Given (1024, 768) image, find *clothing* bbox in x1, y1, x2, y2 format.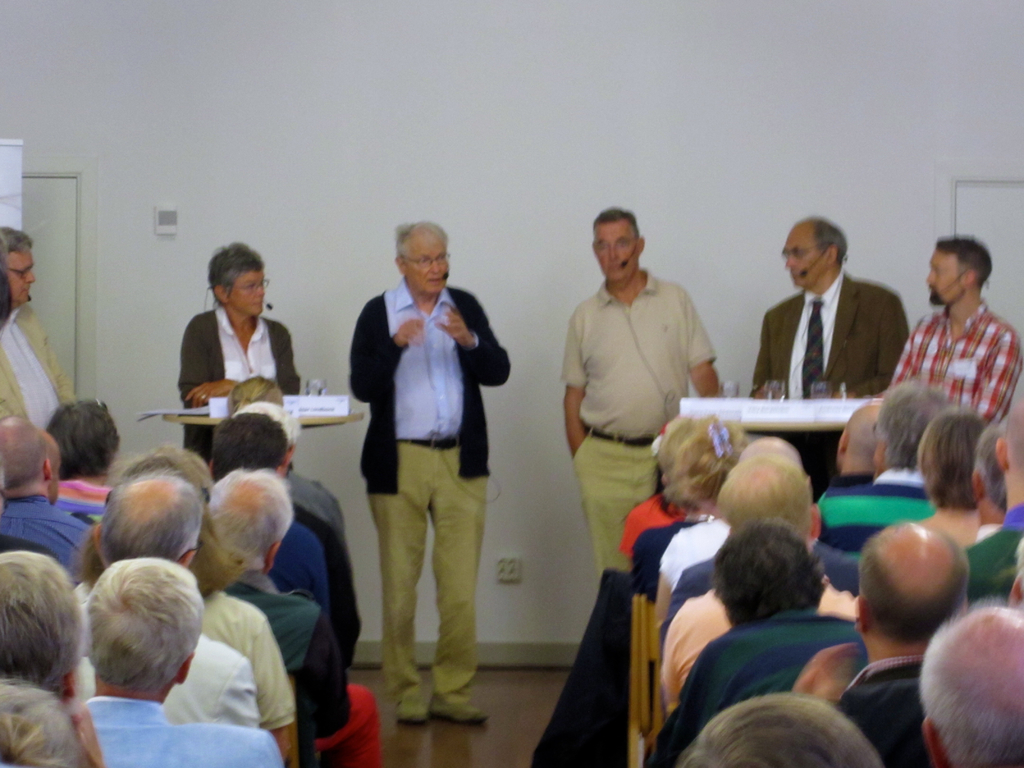
567, 269, 715, 567.
